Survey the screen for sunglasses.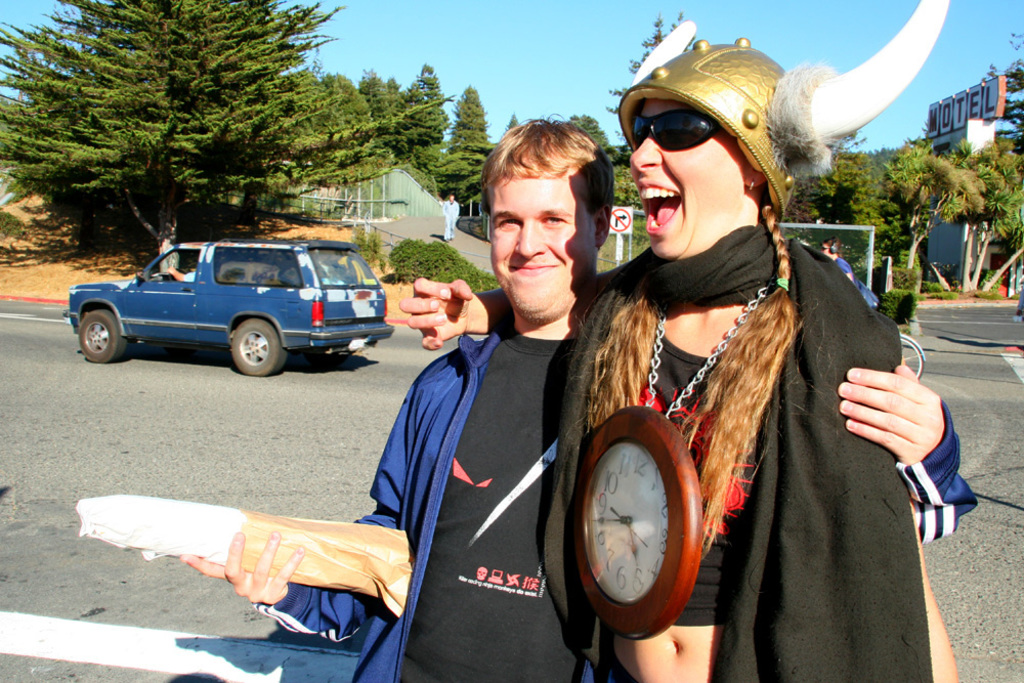
Survey found: 637:114:726:150.
